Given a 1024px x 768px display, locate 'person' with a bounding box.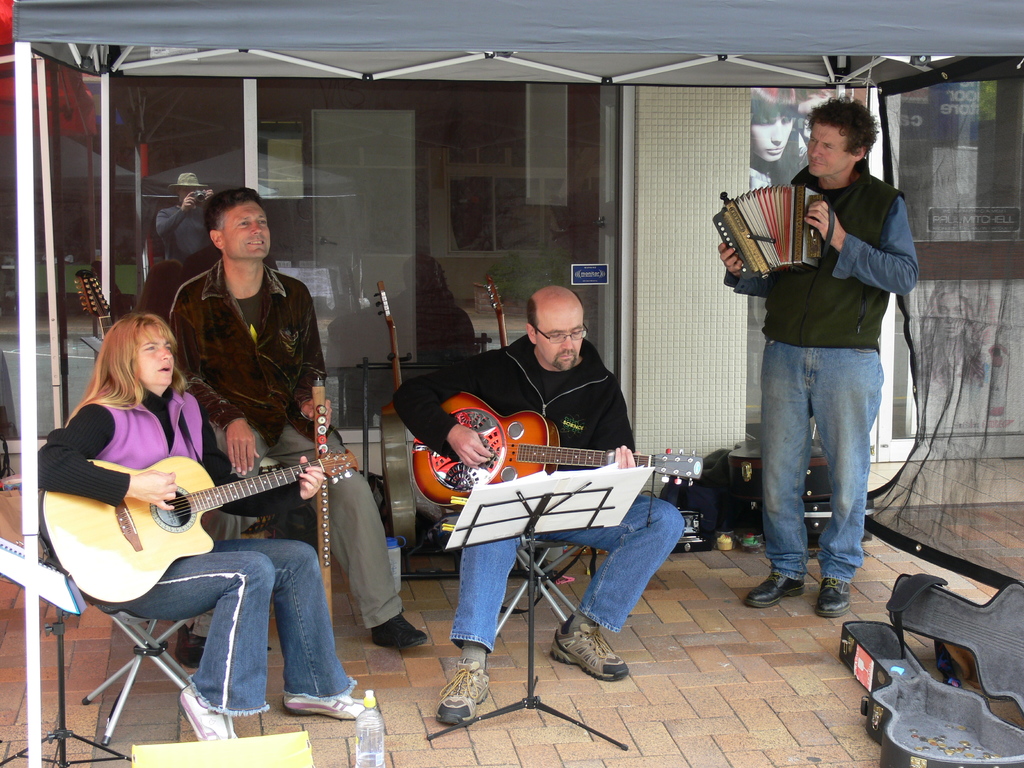
Located: box=[726, 78, 909, 627].
